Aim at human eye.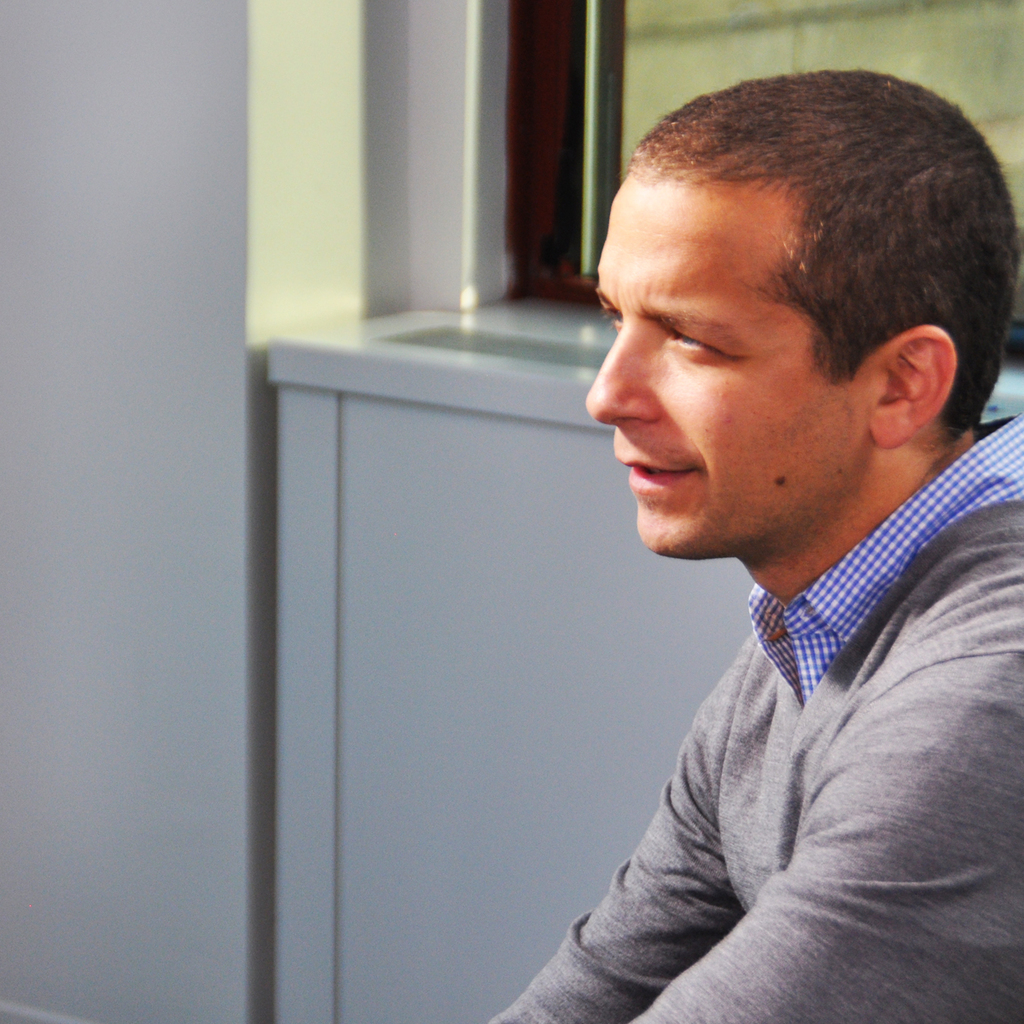
Aimed at <region>663, 317, 750, 371</region>.
